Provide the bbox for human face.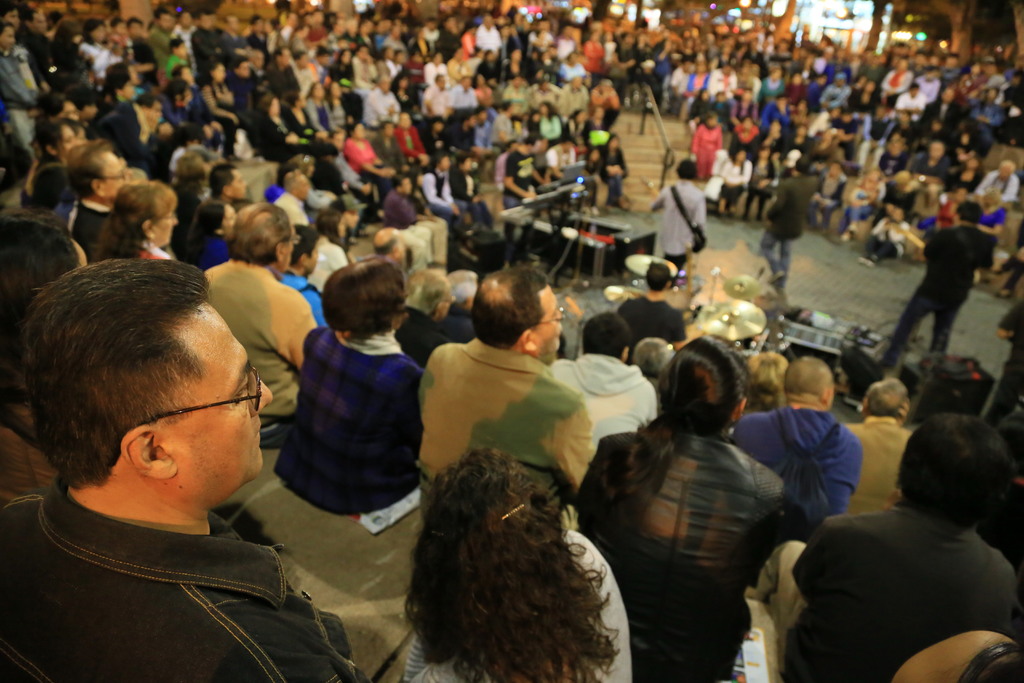
x1=444 y1=158 x2=444 y2=171.
